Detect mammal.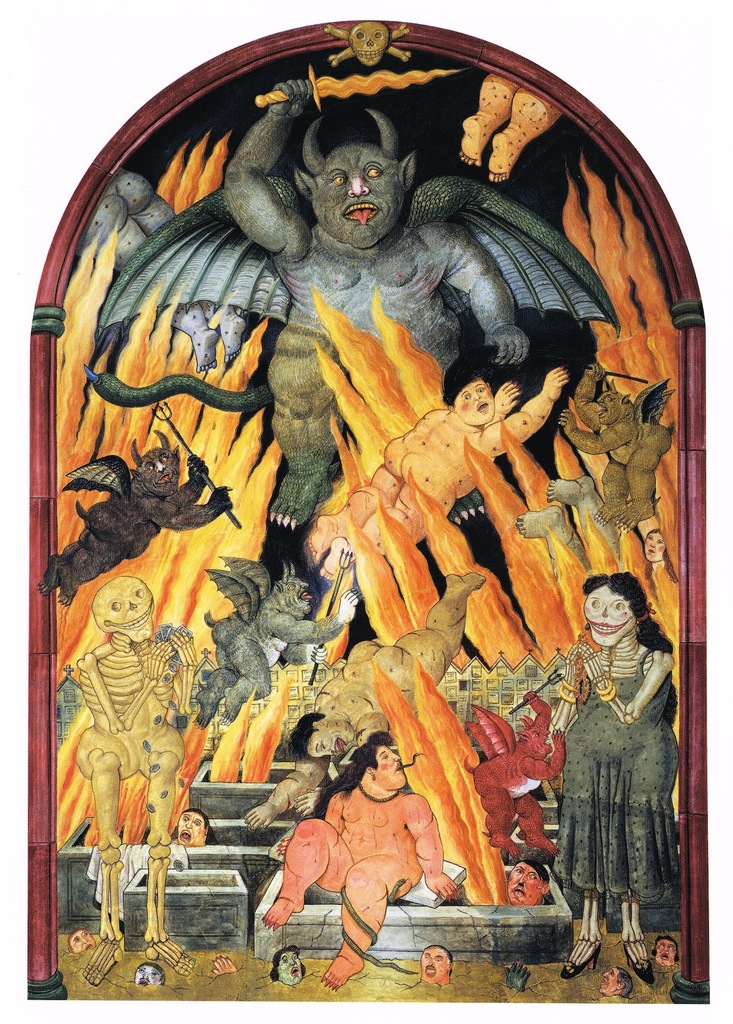
Detected at (x1=72, y1=572, x2=202, y2=990).
